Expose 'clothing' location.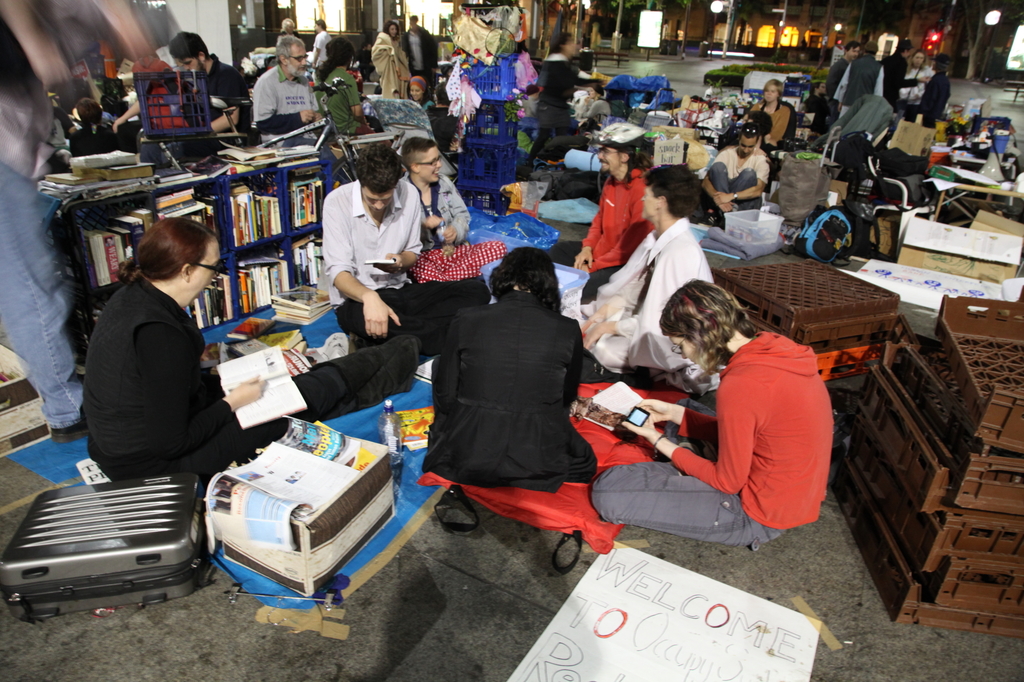
Exposed at bbox(753, 99, 796, 138).
